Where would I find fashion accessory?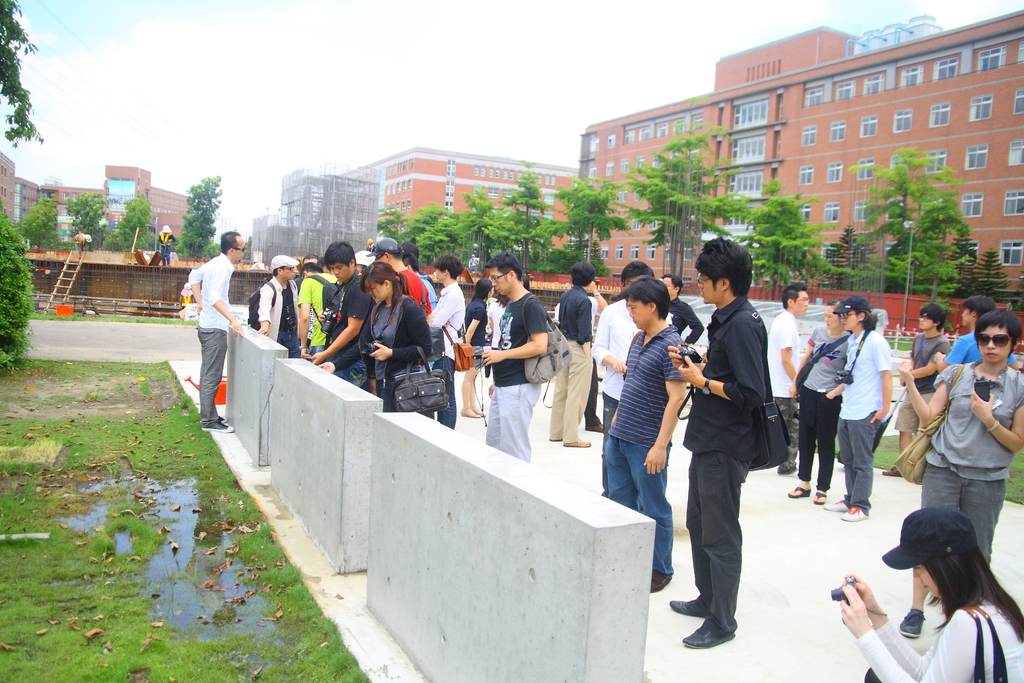
At crop(228, 245, 247, 252).
